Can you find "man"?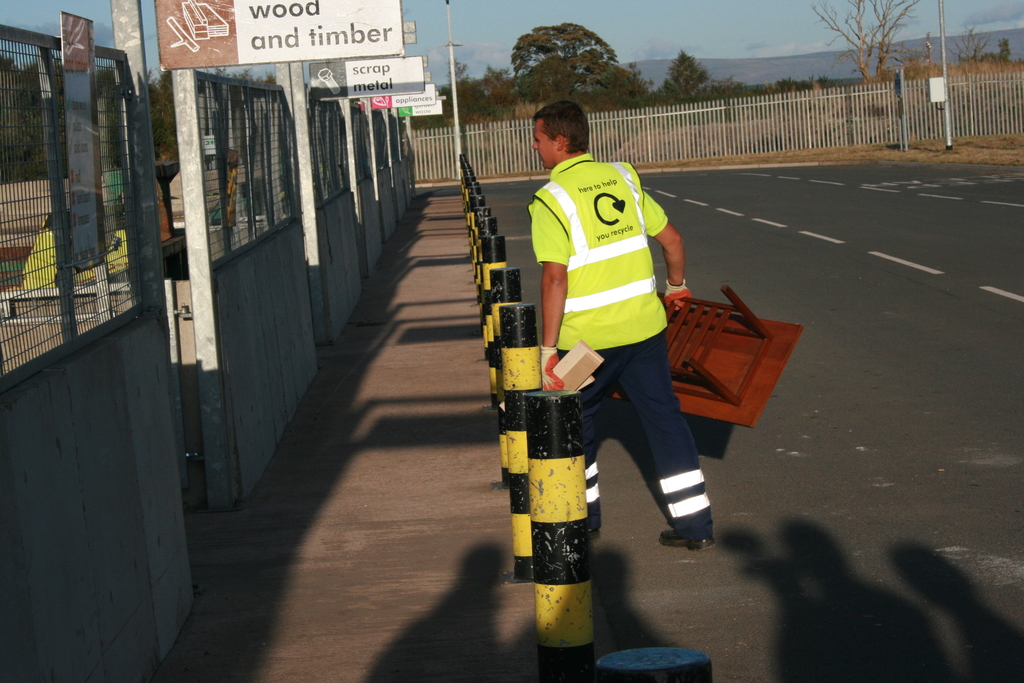
Yes, bounding box: <bbox>527, 111, 726, 590</bbox>.
